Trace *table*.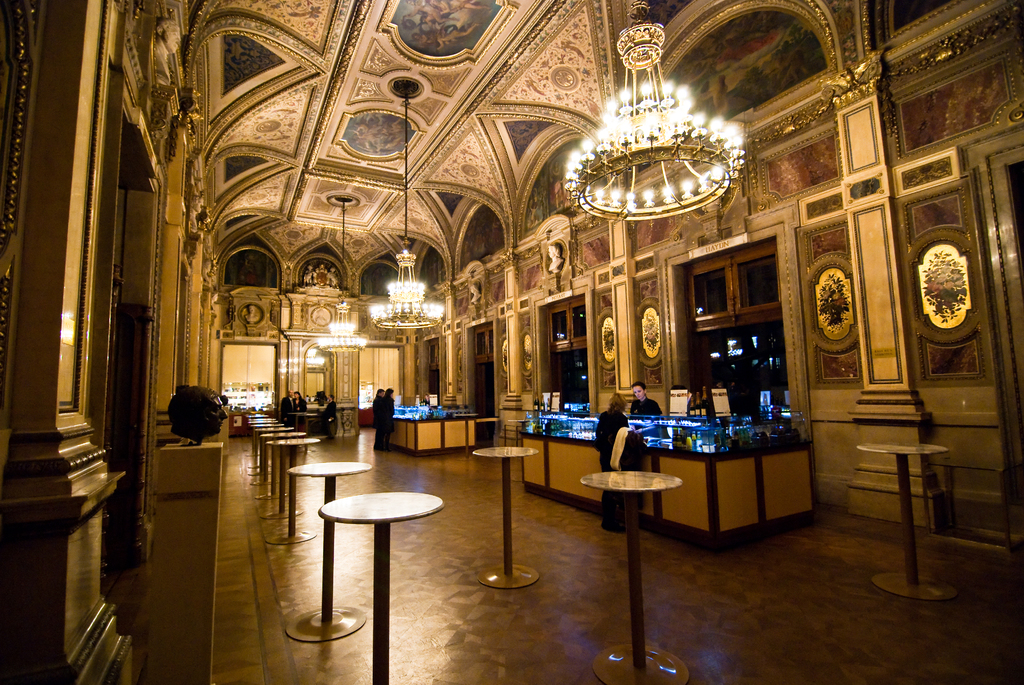
Traced to select_region(579, 469, 689, 684).
